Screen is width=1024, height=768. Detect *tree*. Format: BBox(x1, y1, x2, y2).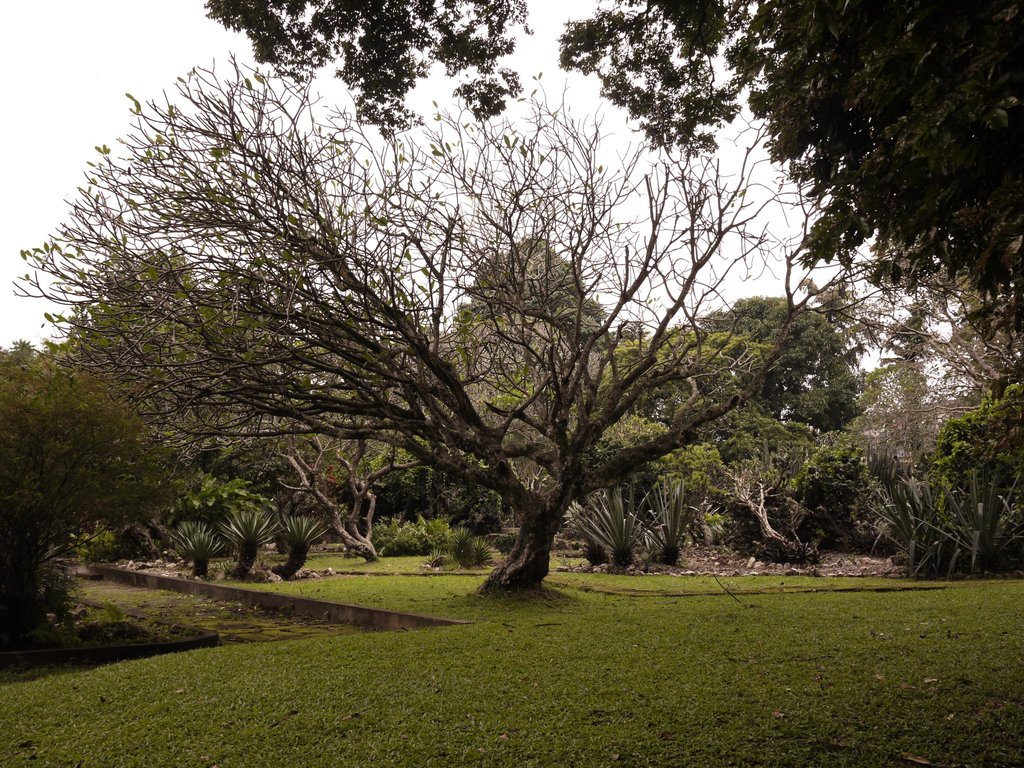
BBox(124, 252, 458, 568).
